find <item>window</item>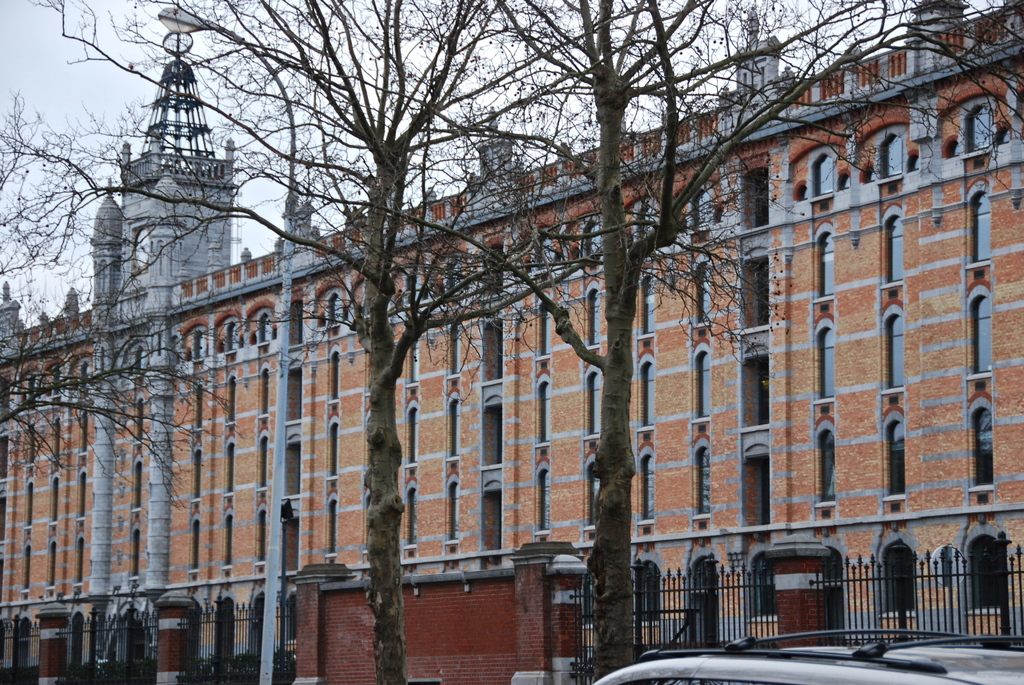
select_region(541, 293, 553, 372)
